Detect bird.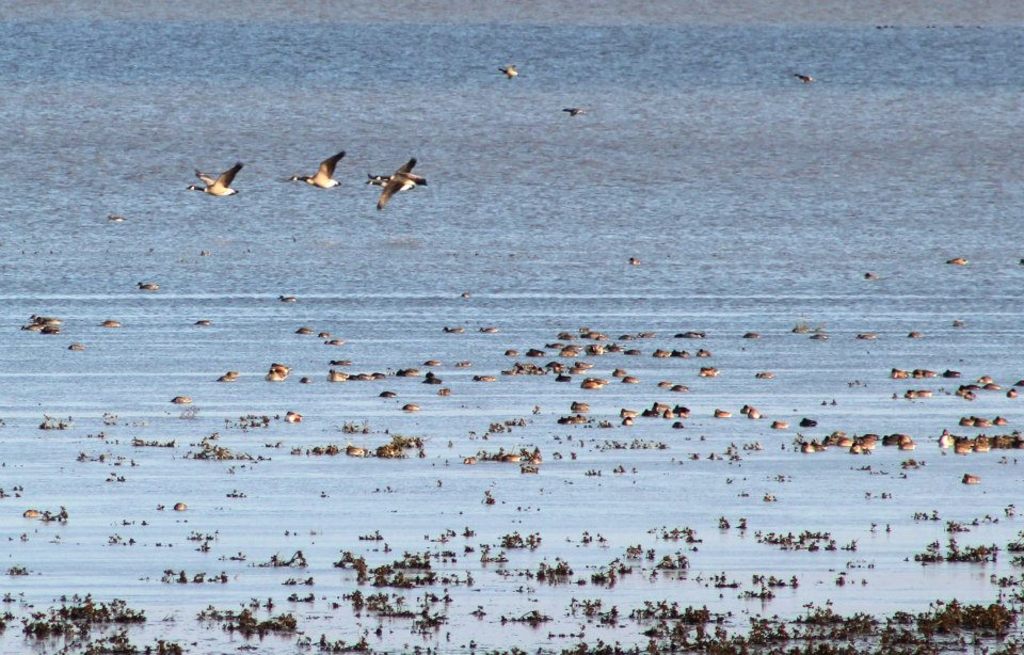
Detected at bbox=[668, 384, 690, 395].
